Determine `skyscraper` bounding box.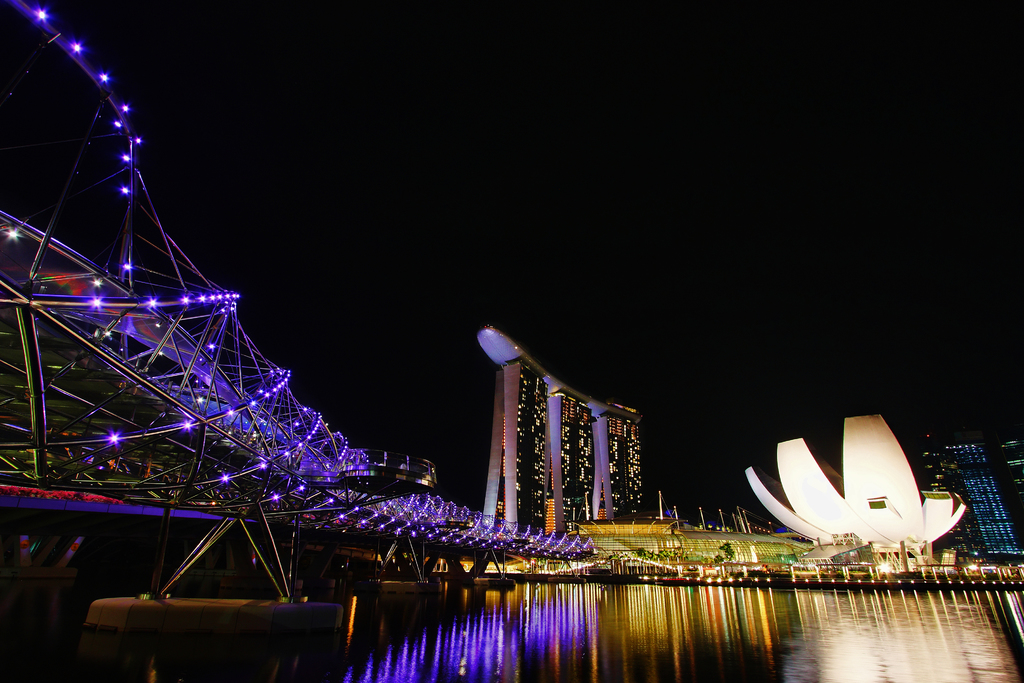
Determined: <region>922, 434, 1023, 561</region>.
